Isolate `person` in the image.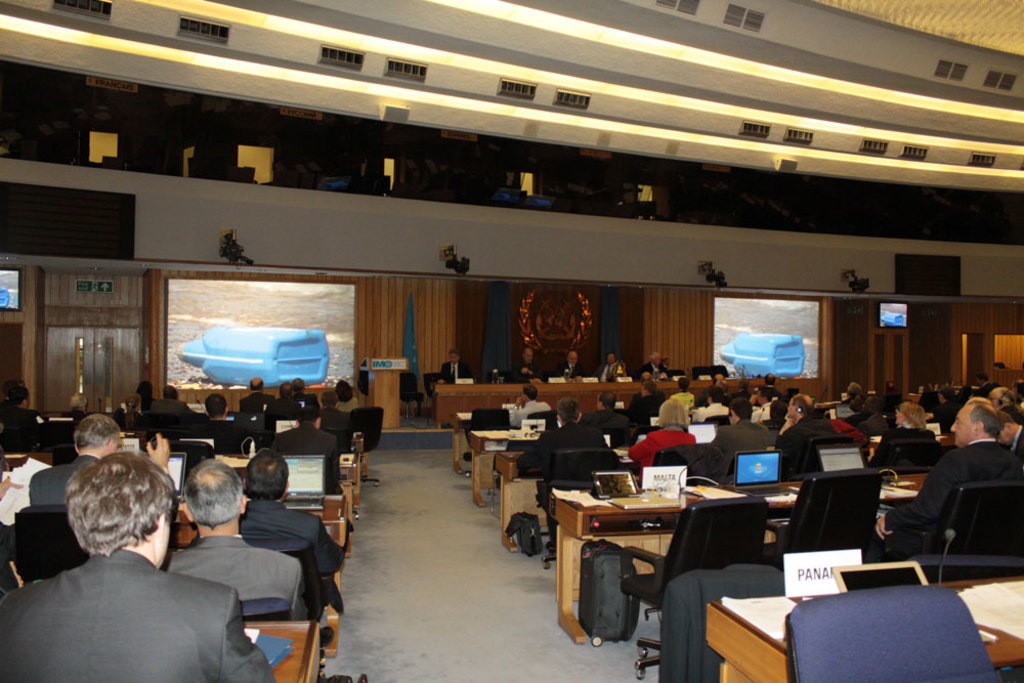
Isolated region: box(275, 405, 338, 445).
